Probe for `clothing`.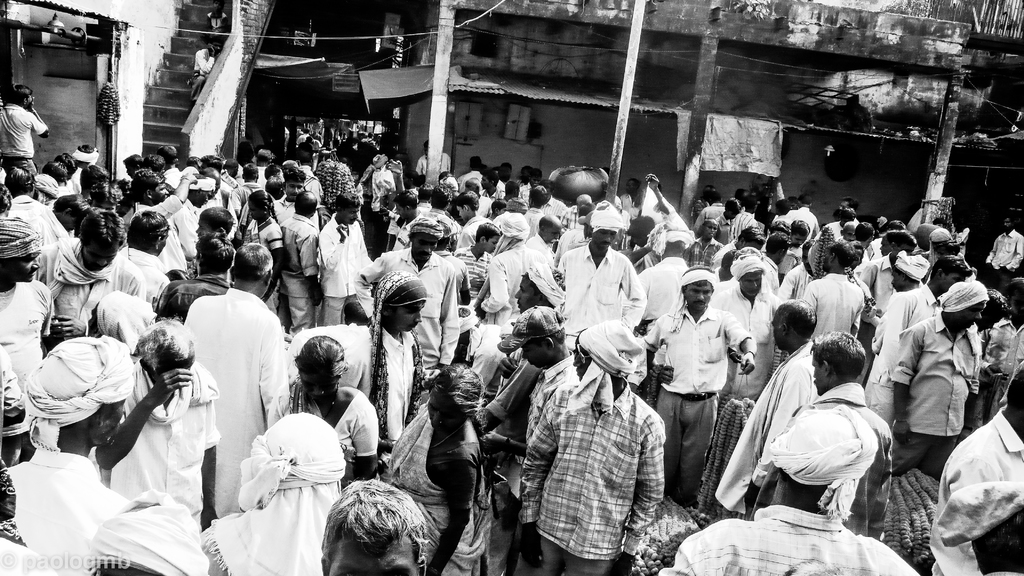
Probe result: select_region(204, 12, 230, 46).
